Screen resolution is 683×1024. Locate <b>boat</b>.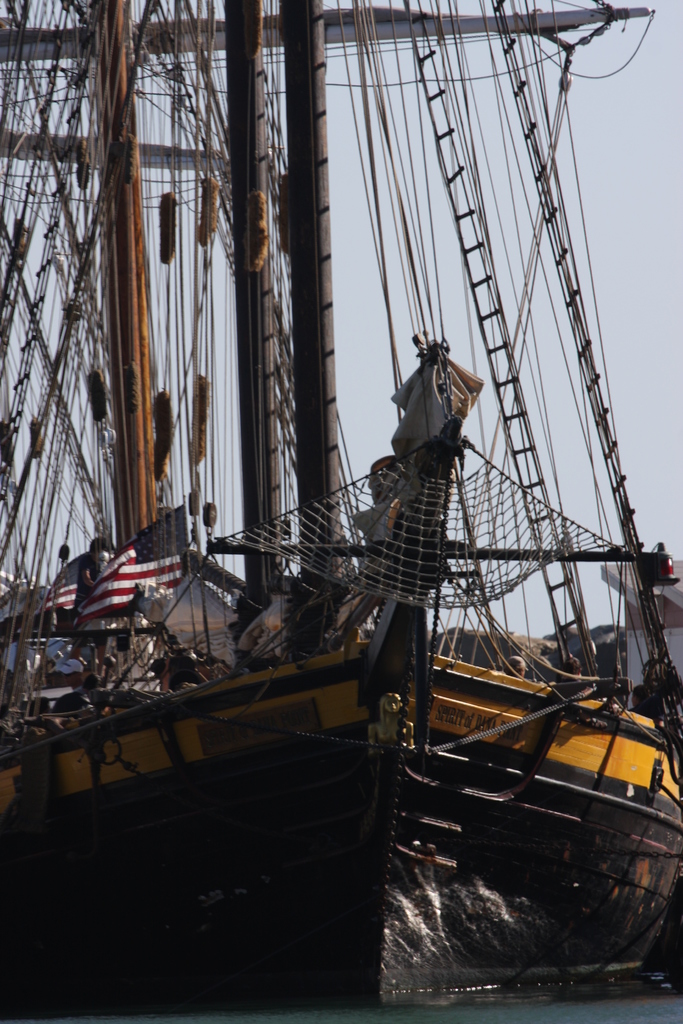
rect(37, 6, 682, 1002).
